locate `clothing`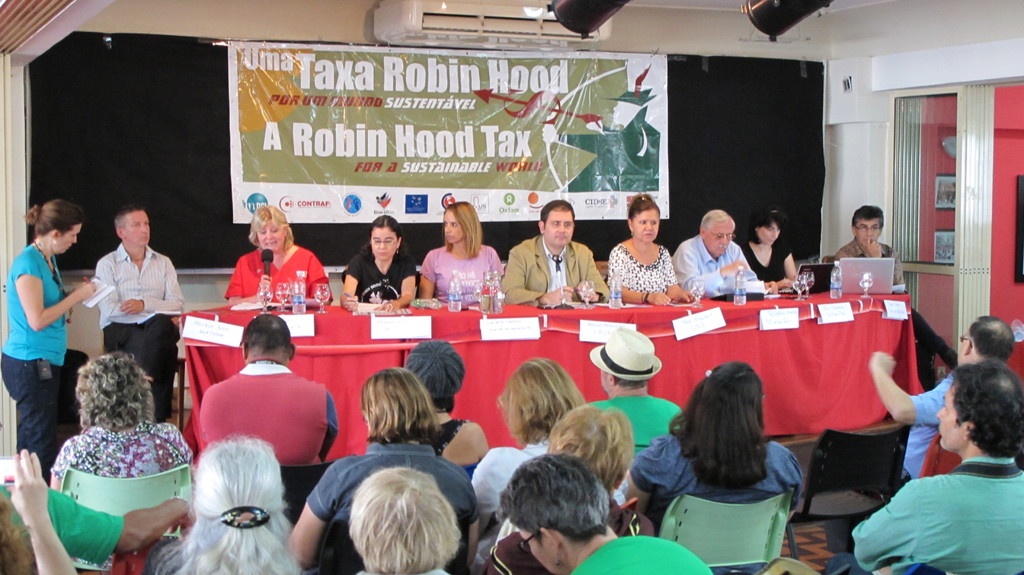
833, 239, 902, 287
